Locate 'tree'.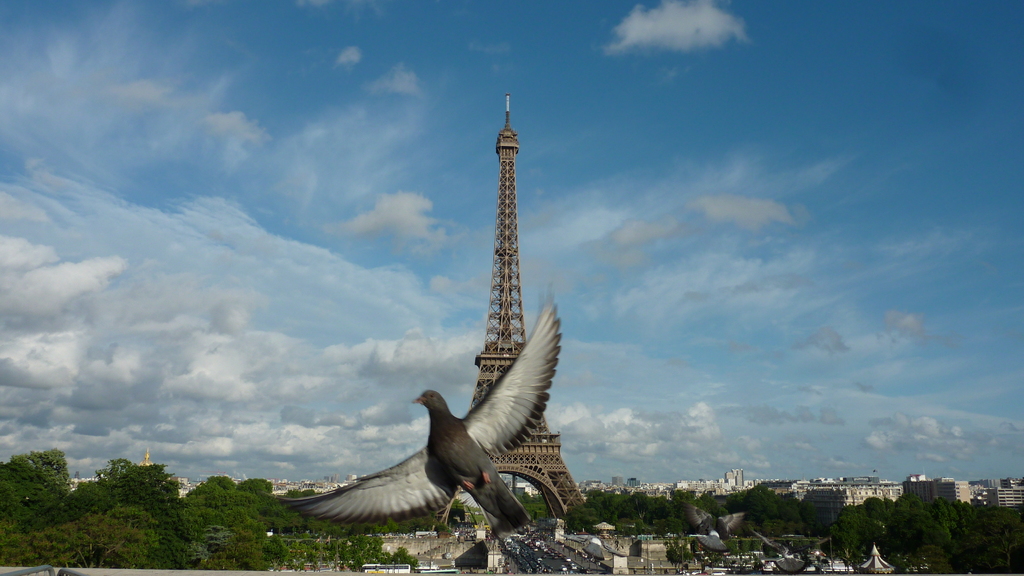
Bounding box: l=715, t=482, r=800, b=536.
